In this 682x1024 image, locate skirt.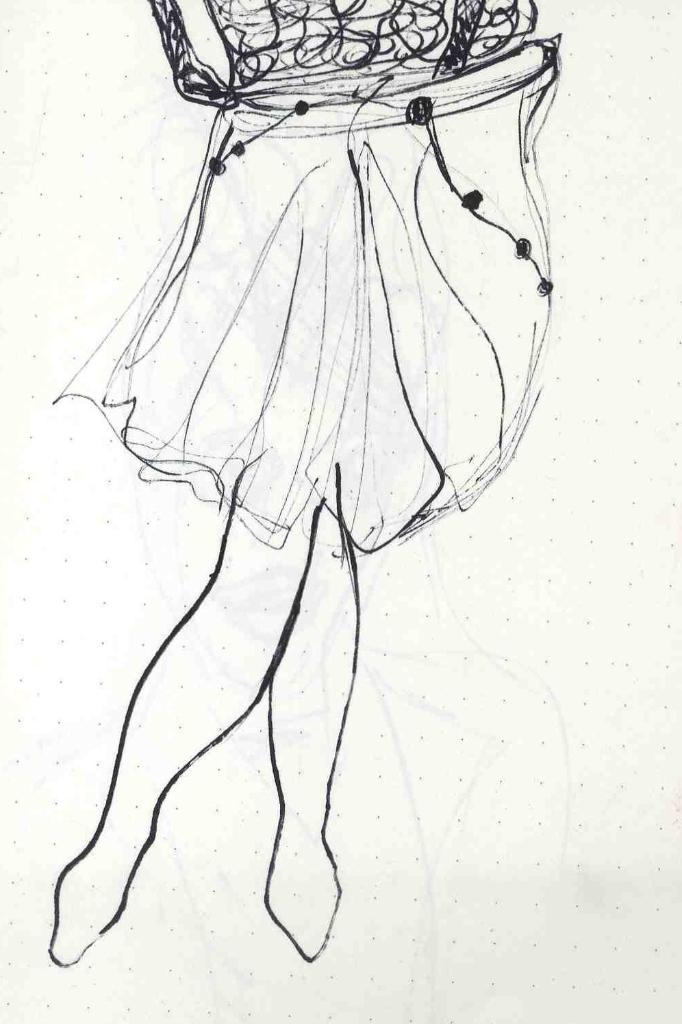
Bounding box: 51, 36, 561, 557.
